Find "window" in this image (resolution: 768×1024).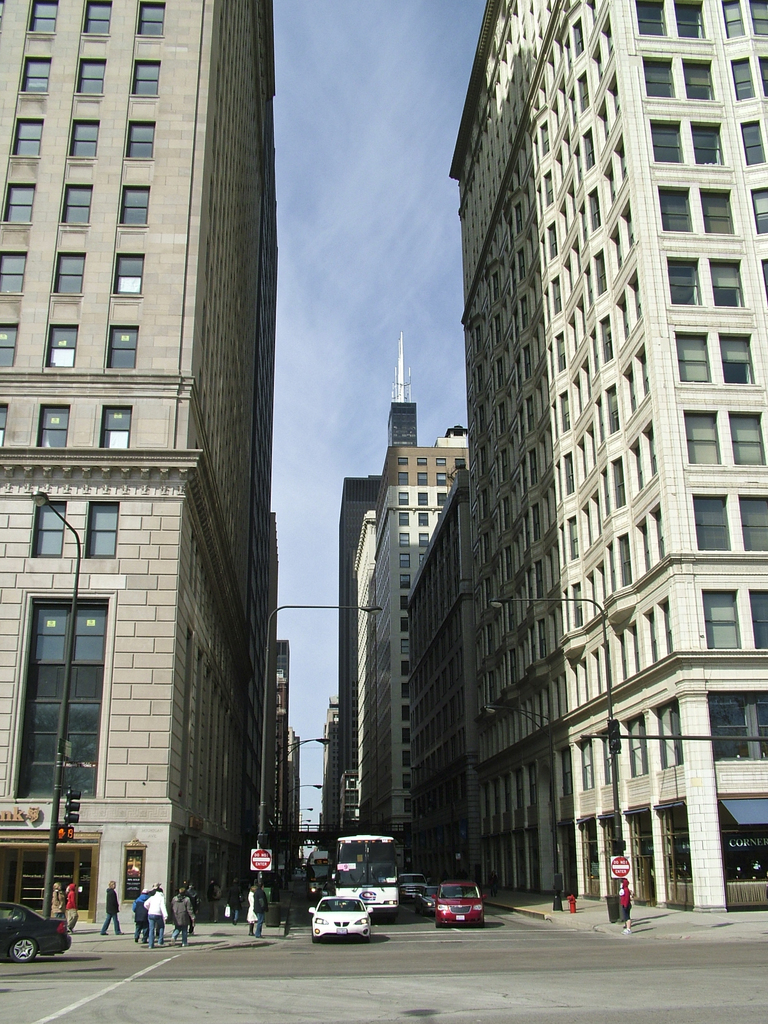
(left=12, top=116, right=44, bottom=158).
